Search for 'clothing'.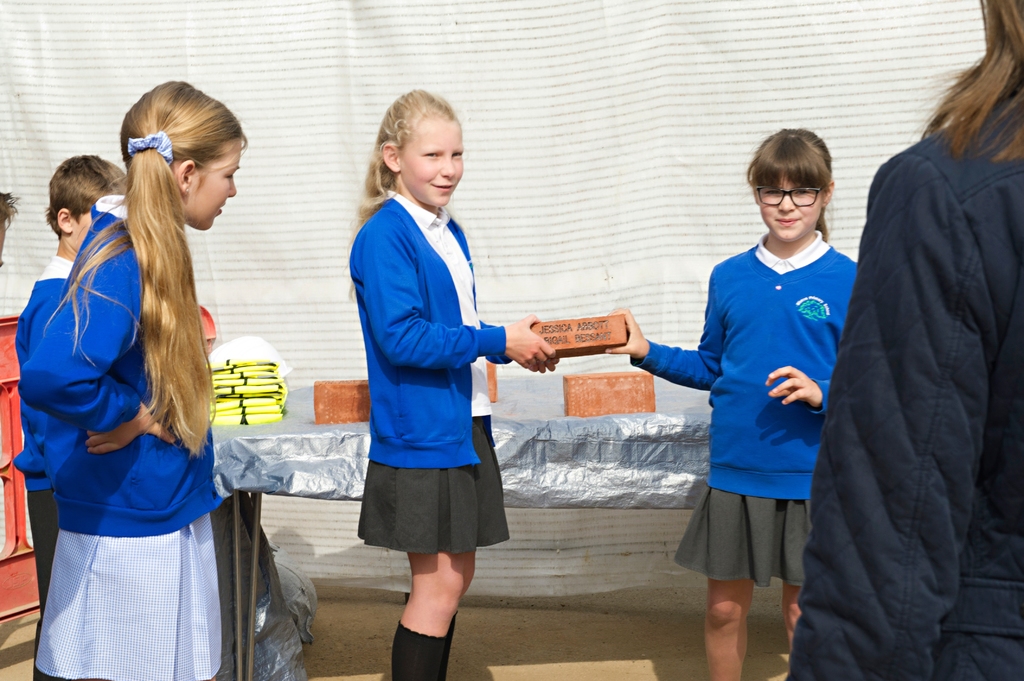
Found at rect(784, 81, 1023, 680).
